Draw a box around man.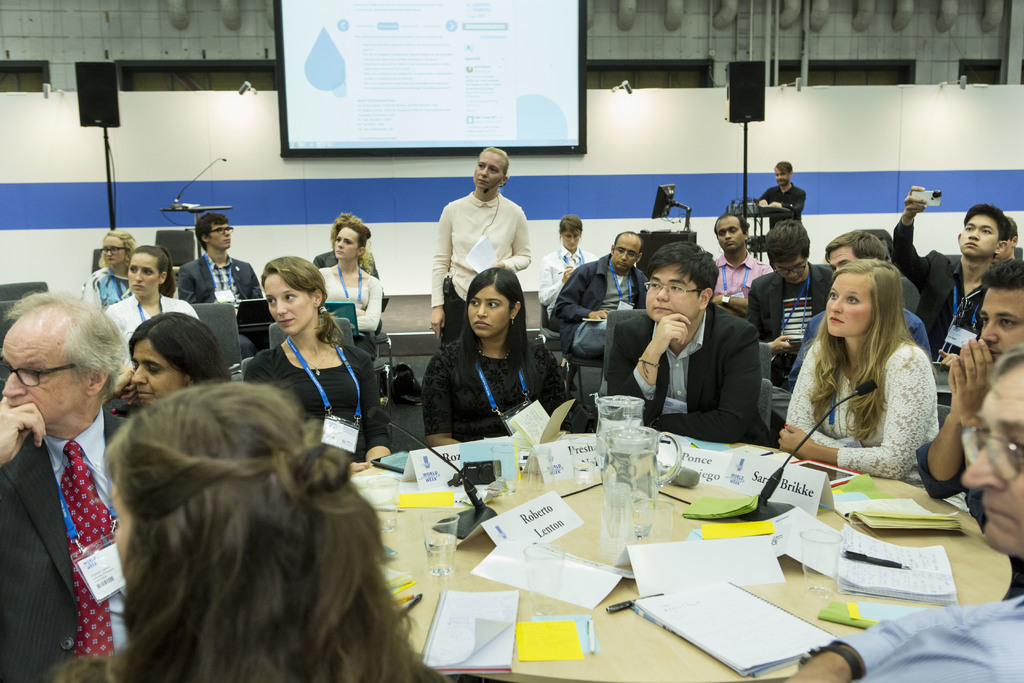
1004/213/1023/260.
